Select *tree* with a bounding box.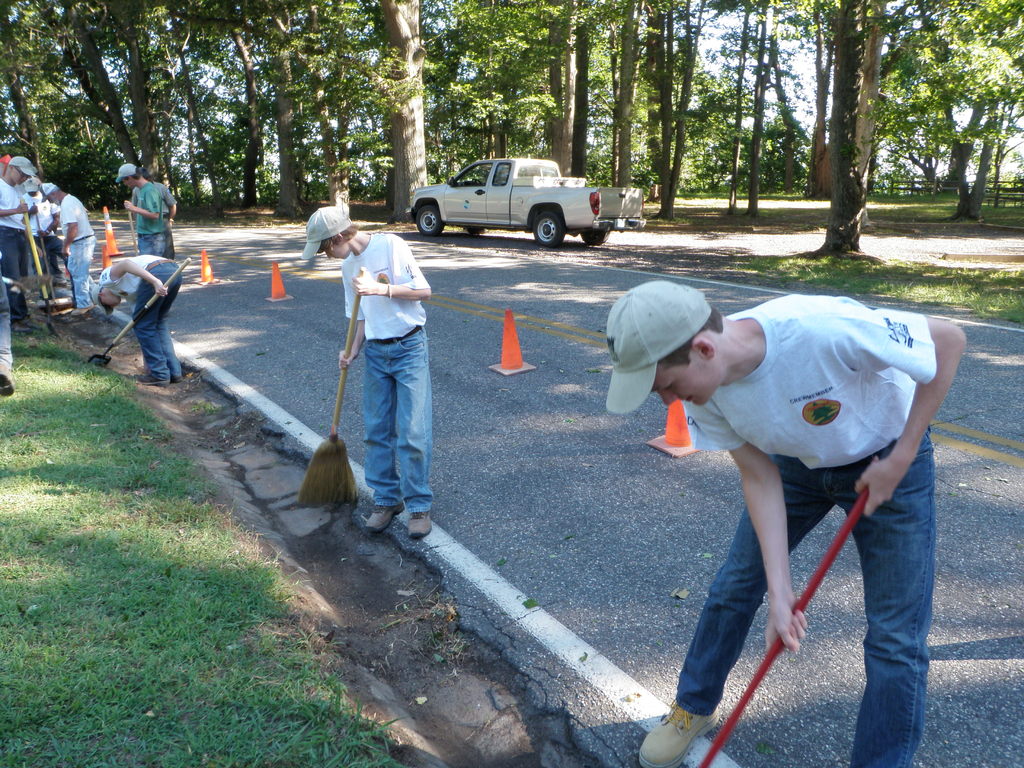
detection(821, 0, 868, 246).
